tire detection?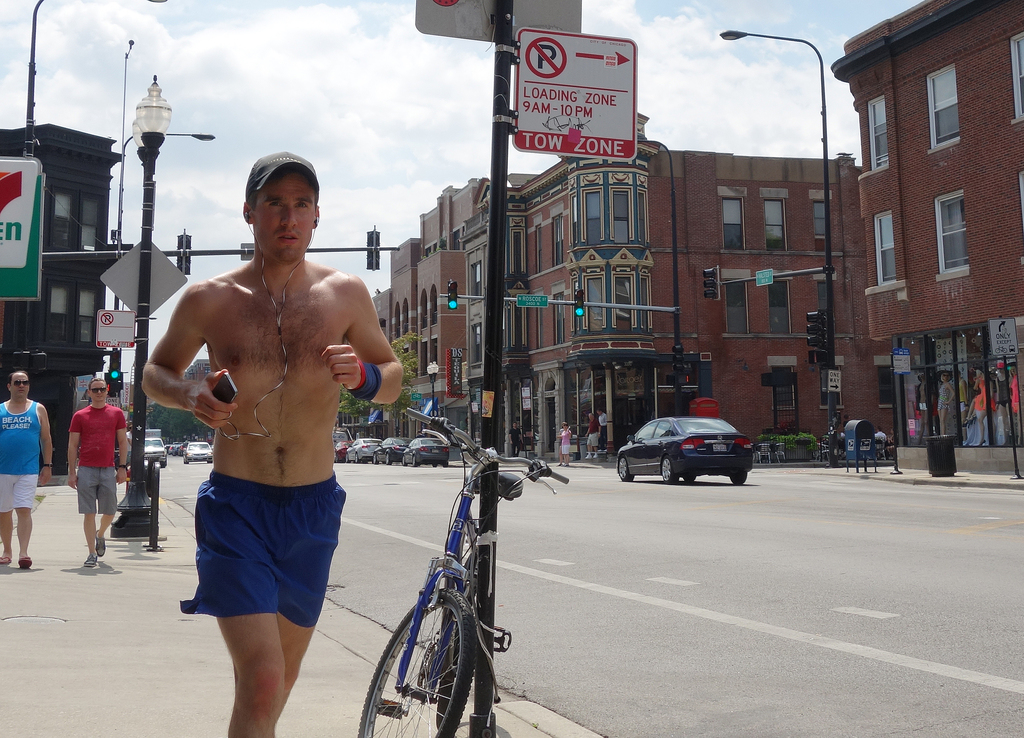
x1=436 y1=553 x2=484 y2=728
